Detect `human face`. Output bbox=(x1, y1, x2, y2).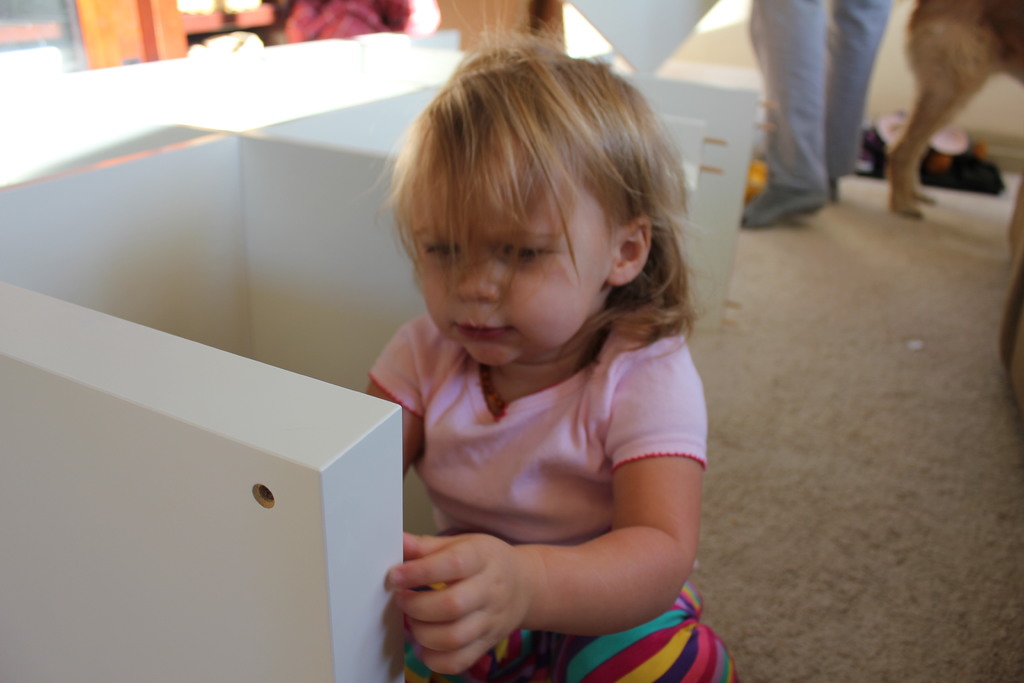
bbox=(410, 172, 612, 366).
